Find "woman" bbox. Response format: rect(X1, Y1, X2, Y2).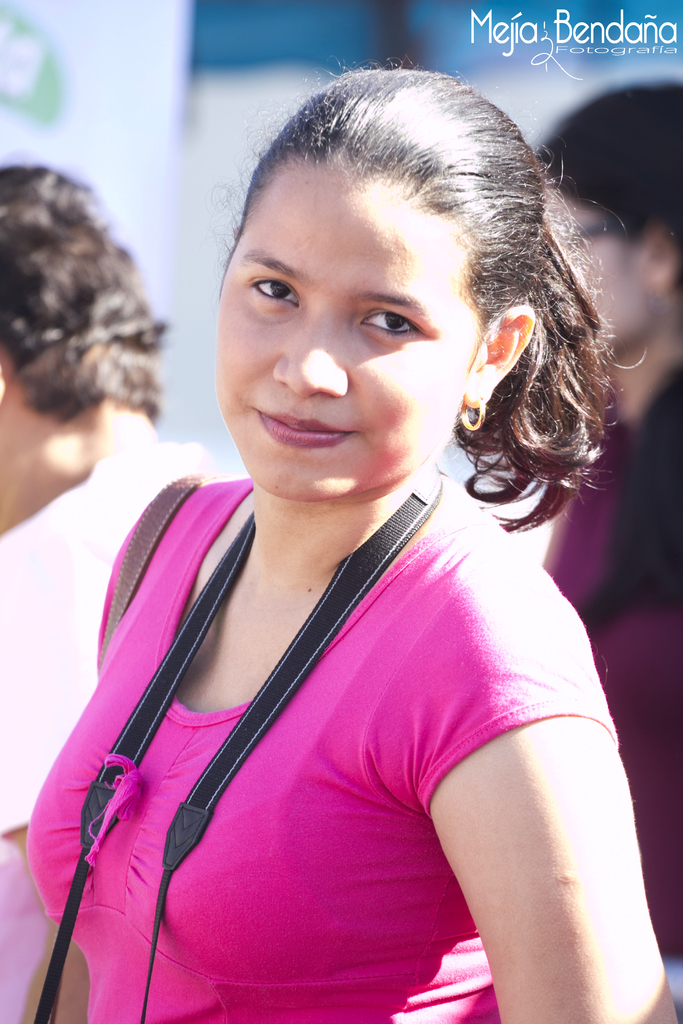
rect(506, 70, 682, 1023).
